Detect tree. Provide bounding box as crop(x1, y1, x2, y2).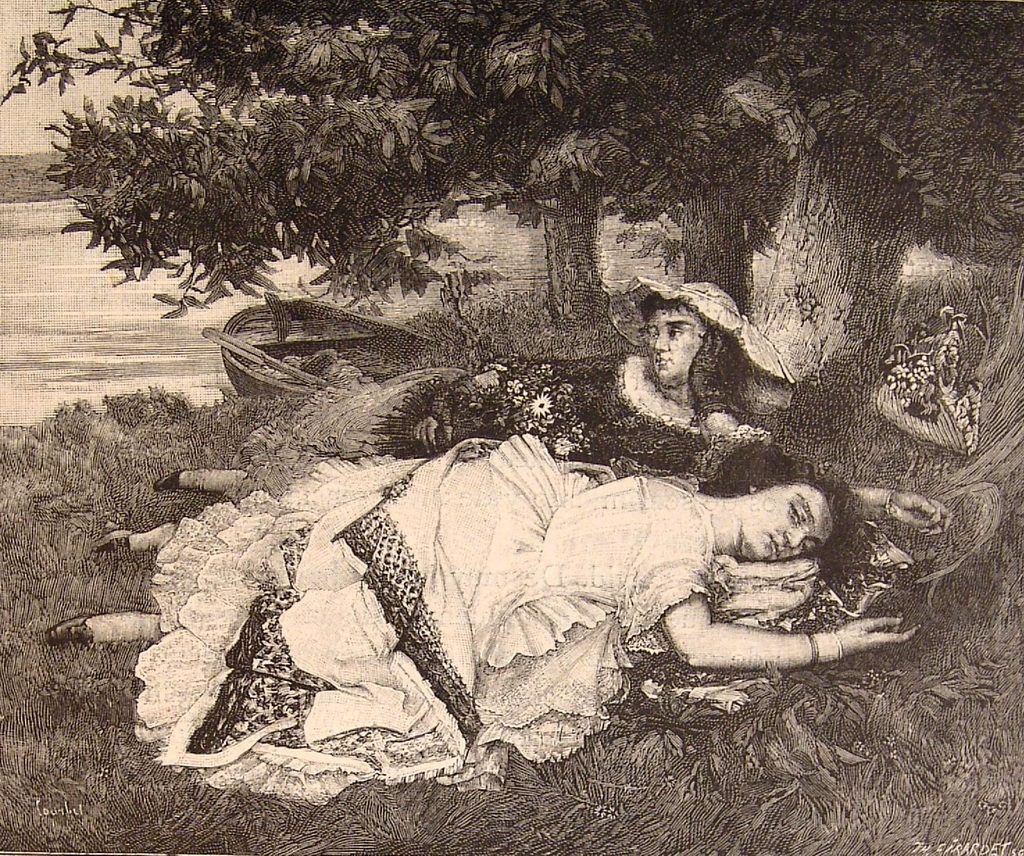
crop(0, 0, 1023, 599).
